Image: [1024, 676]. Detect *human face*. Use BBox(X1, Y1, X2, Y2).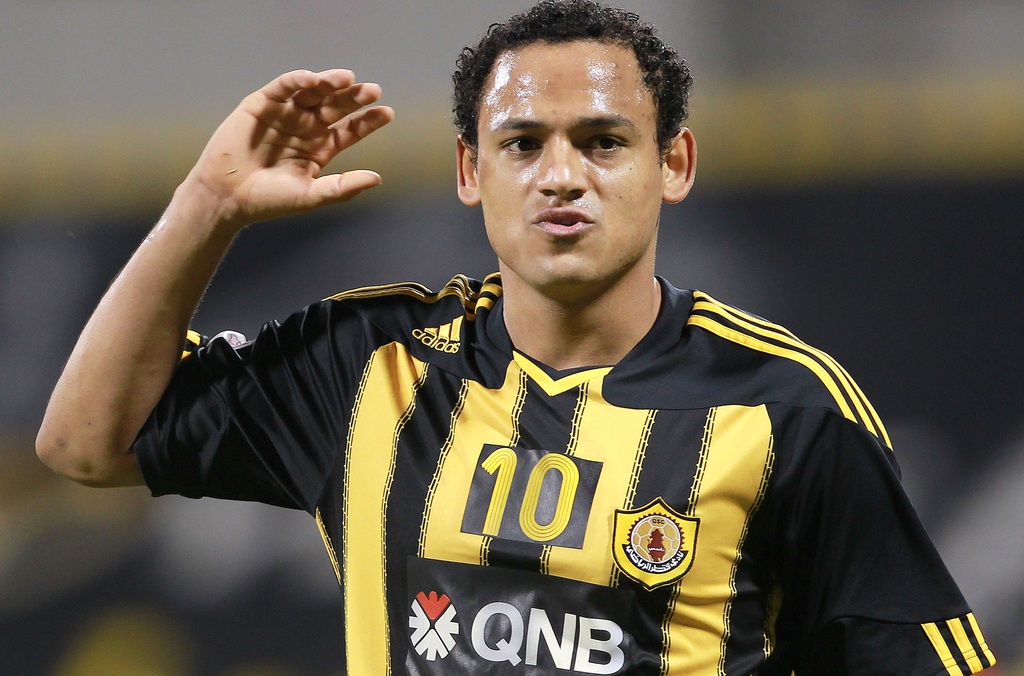
BBox(484, 38, 662, 299).
